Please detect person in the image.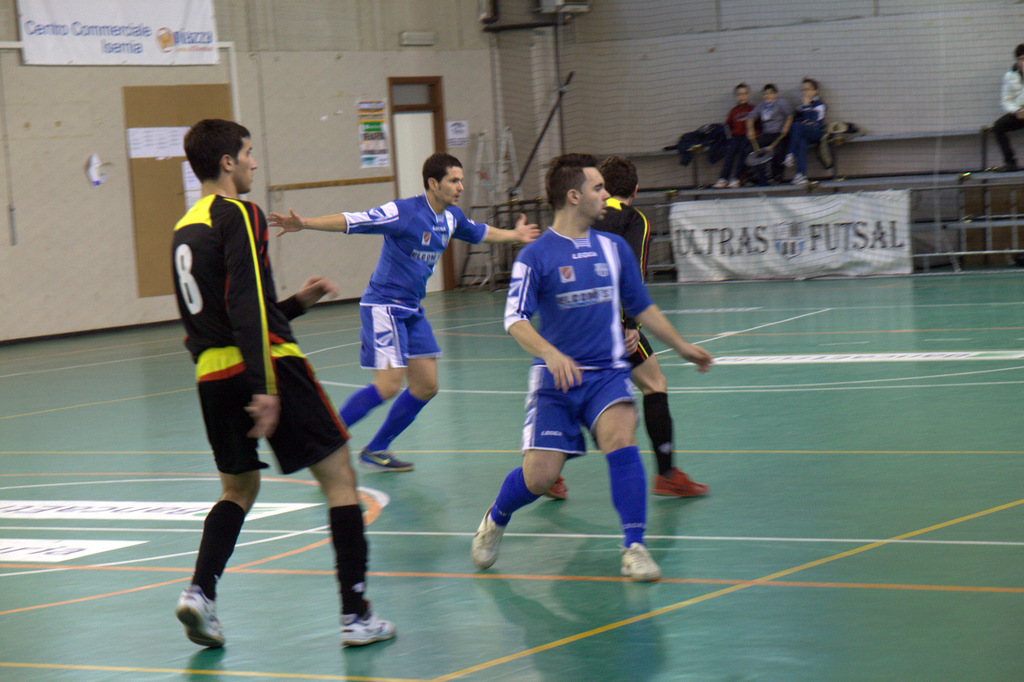
region(781, 79, 829, 185).
